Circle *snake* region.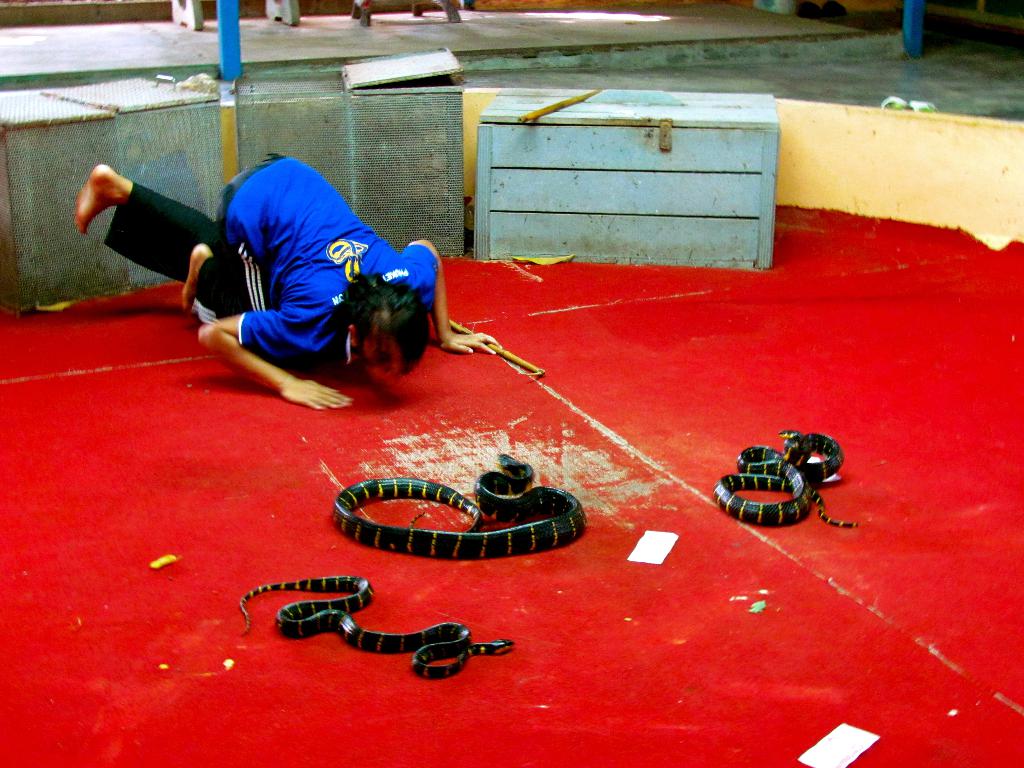
Region: box=[226, 572, 520, 673].
